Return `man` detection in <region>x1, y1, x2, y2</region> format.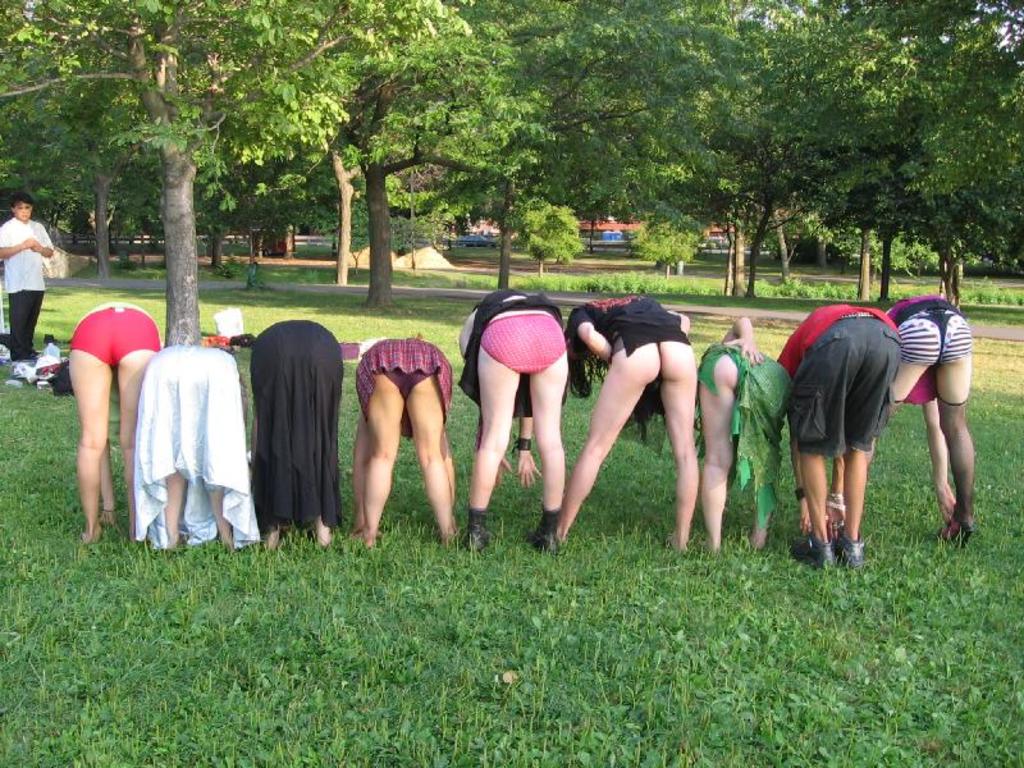
<region>777, 293, 890, 575</region>.
